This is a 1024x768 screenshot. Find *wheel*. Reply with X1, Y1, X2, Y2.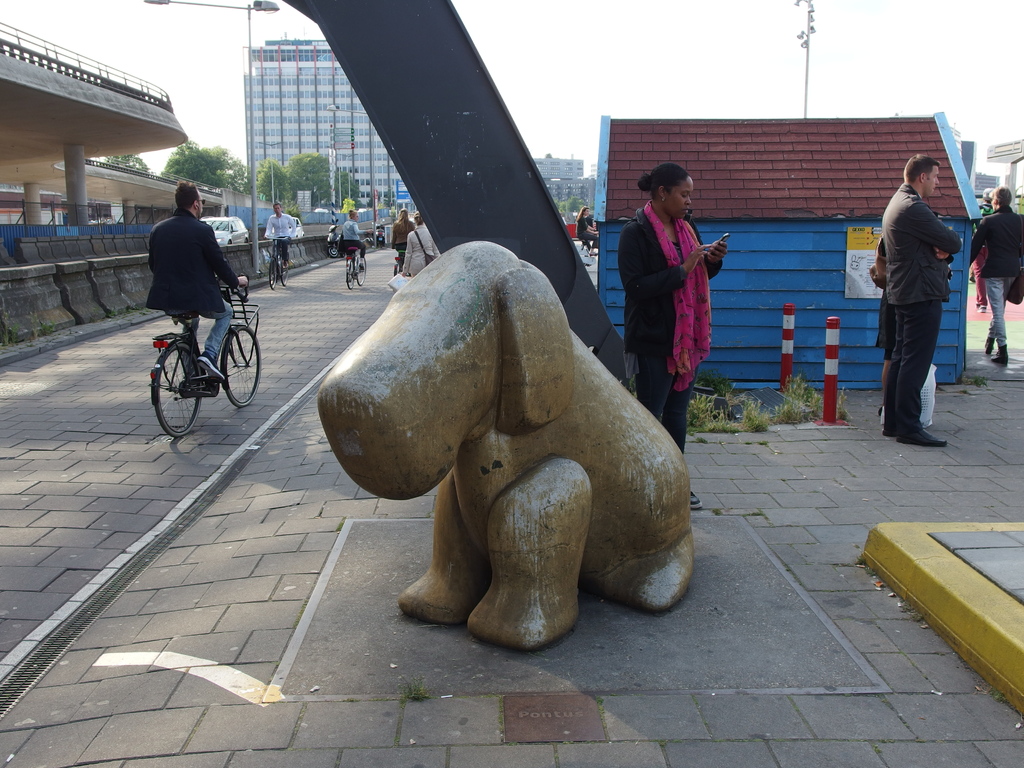
330, 250, 338, 260.
